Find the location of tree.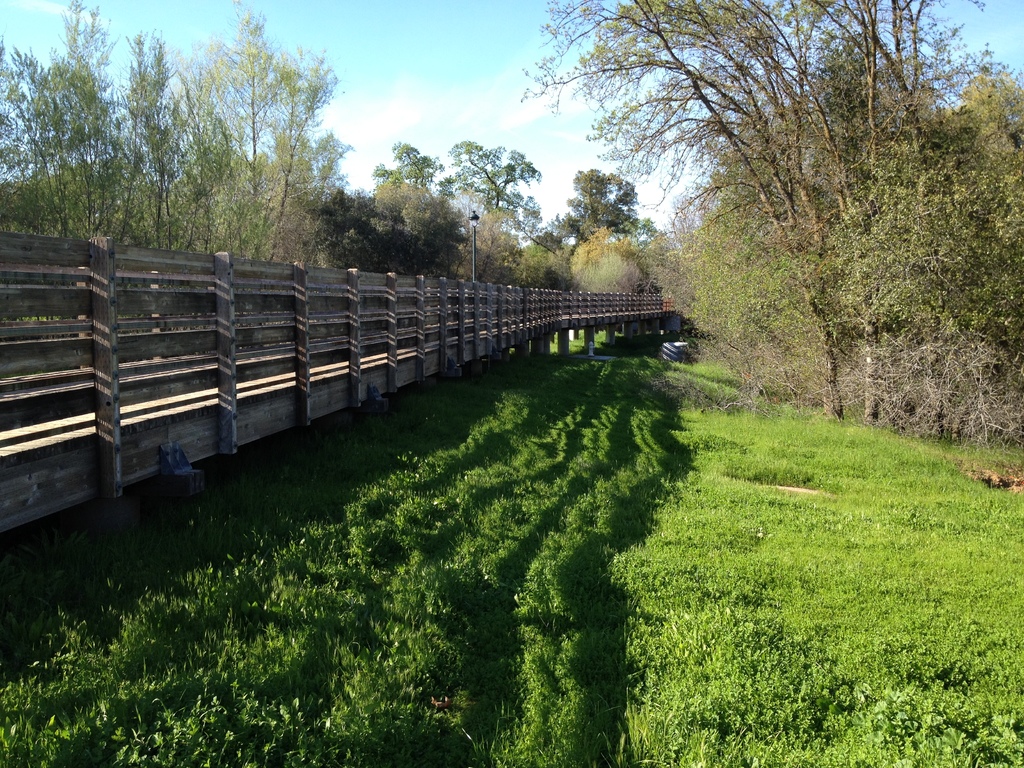
Location: x1=361 y1=131 x2=452 y2=226.
